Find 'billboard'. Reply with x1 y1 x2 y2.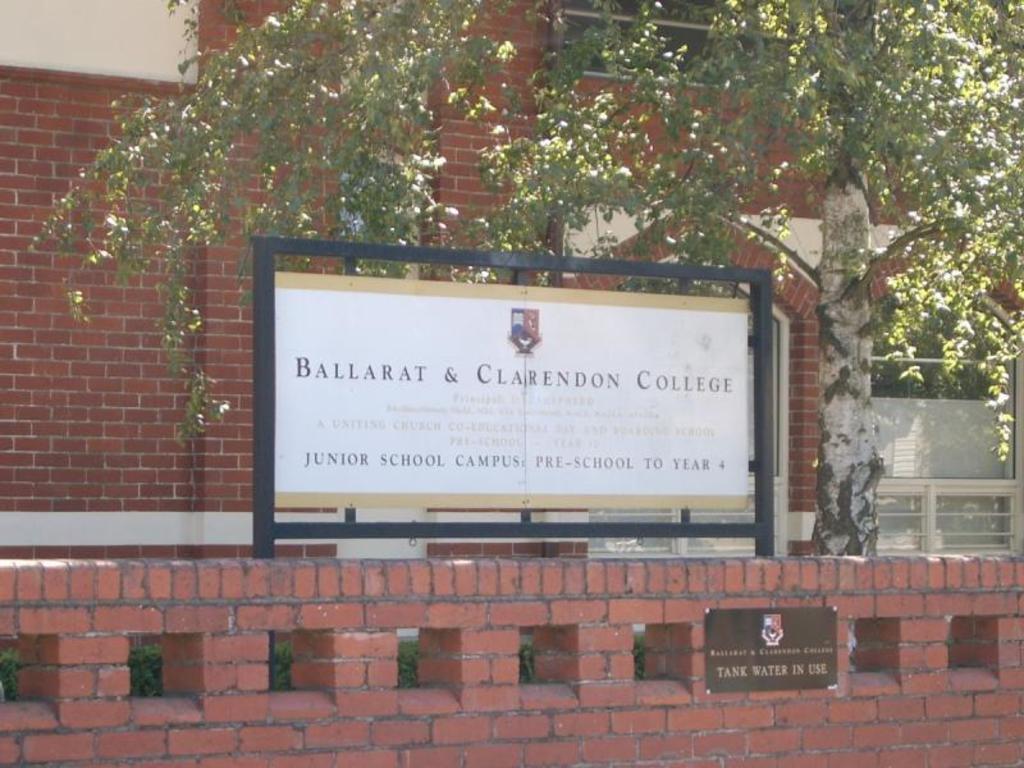
275 270 749 508.
